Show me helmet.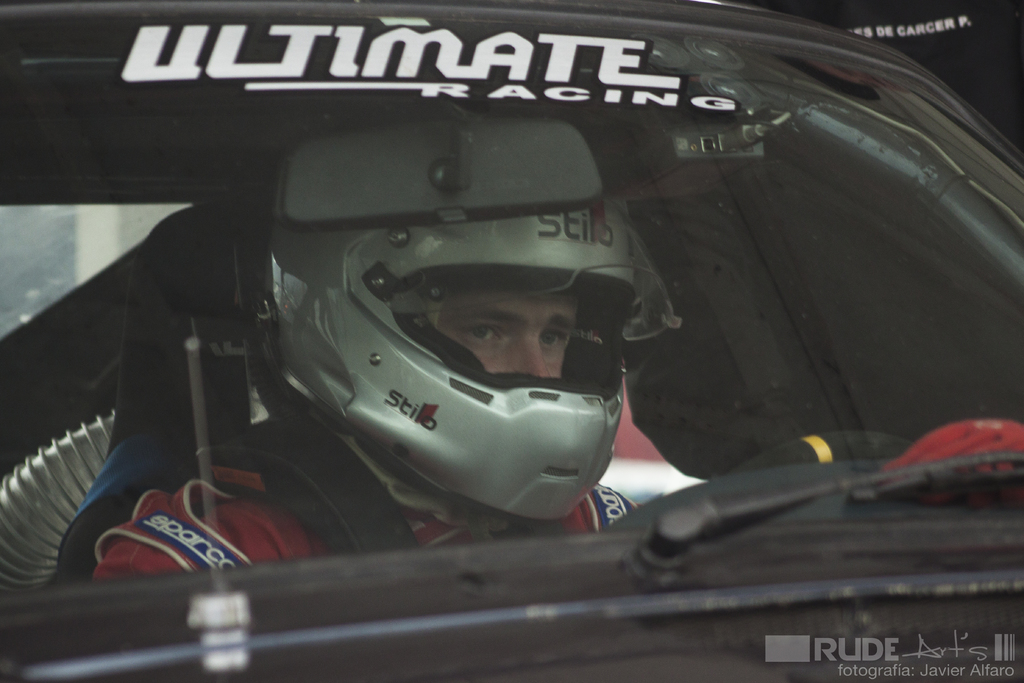
helmet is here: locate(250, 197, 690, 527).
